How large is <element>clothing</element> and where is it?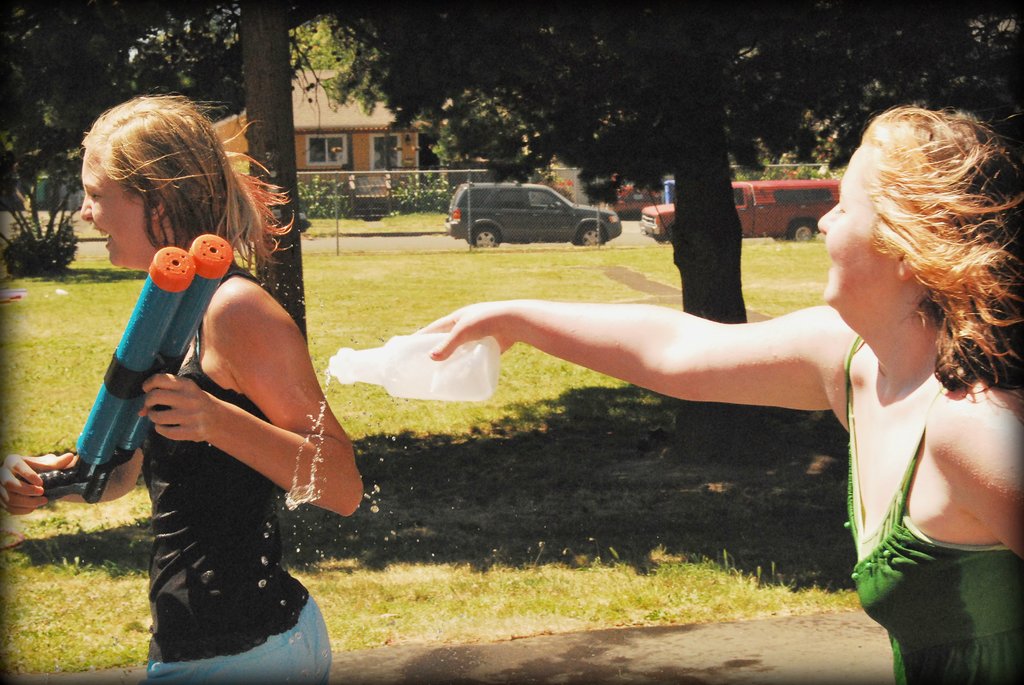
Bounding box: detection(844, 324, 1023, 684).
